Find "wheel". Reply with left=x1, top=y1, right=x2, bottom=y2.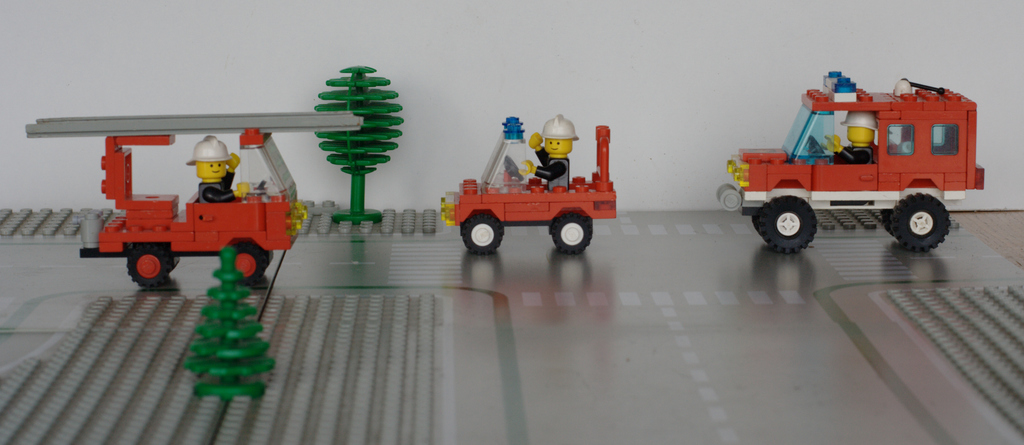
left=461, top=211, right=505, bottom=254.
